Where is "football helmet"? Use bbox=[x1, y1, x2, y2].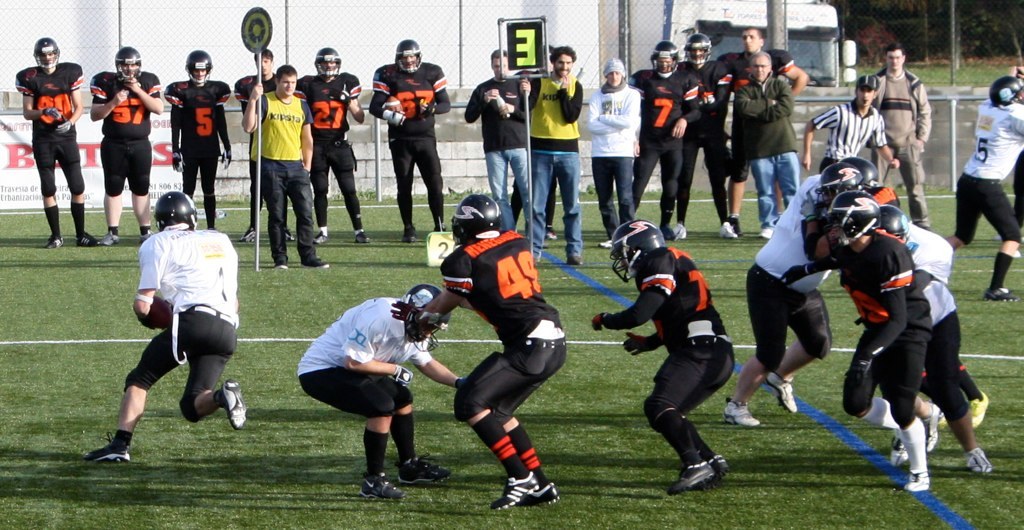
bbox=[817, 164, 866, 208].
